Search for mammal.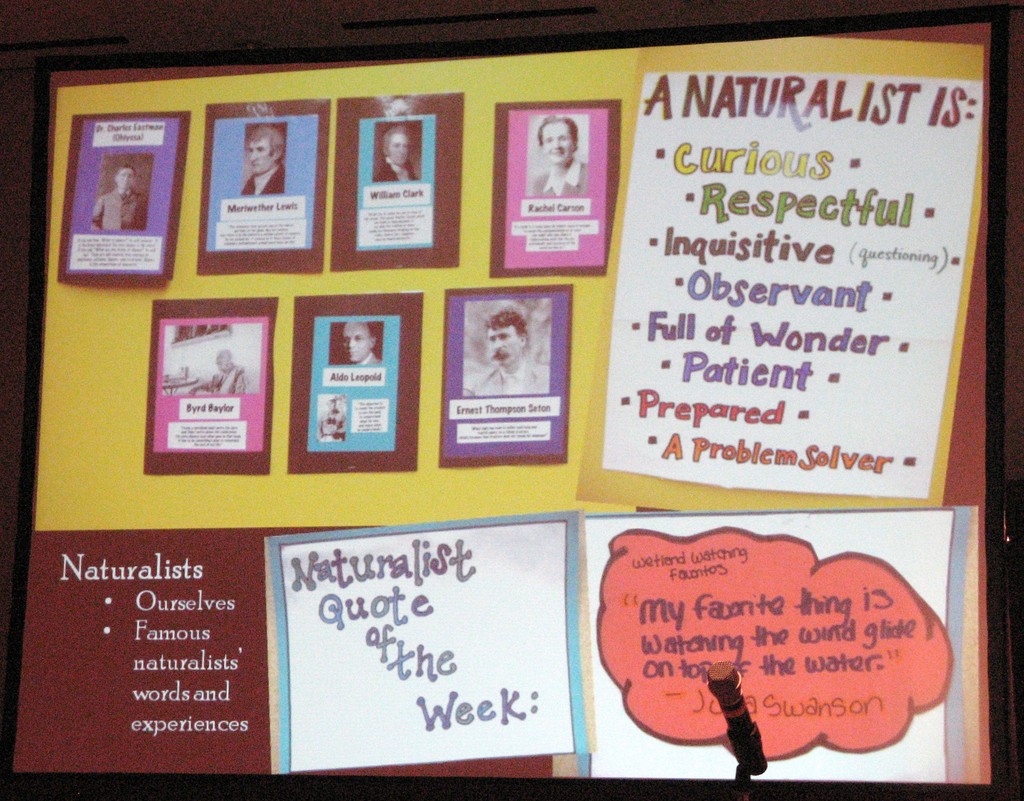
Found at box(372, 125, 417, 177).
